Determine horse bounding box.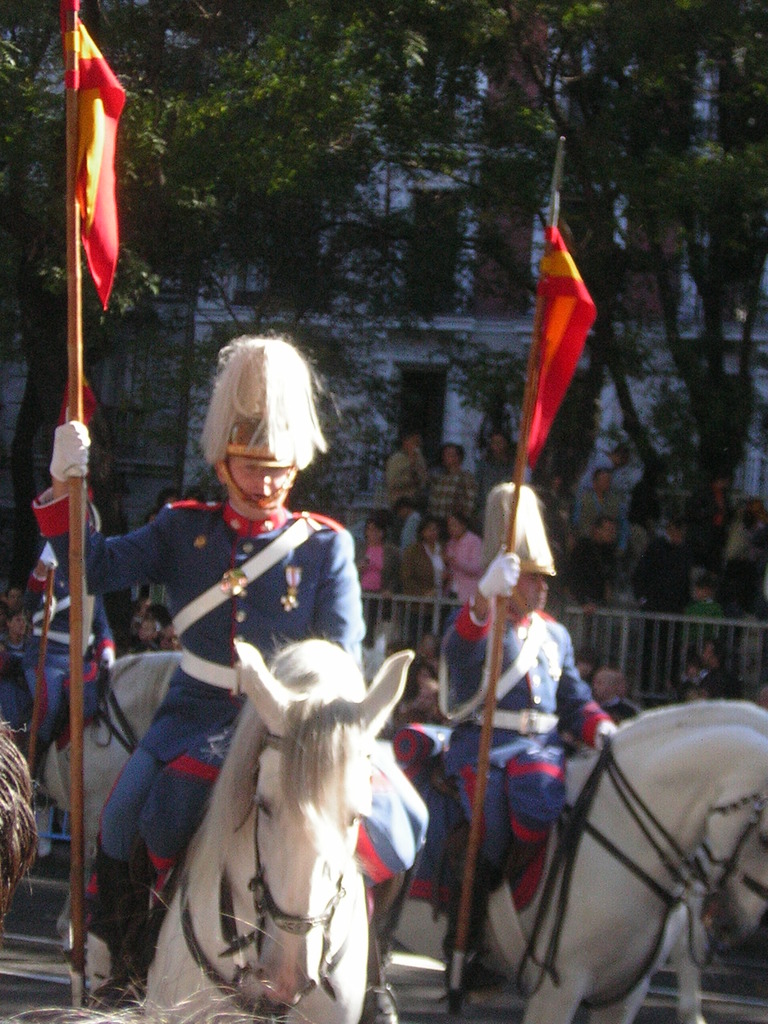
Determined: detection(79, 634, 420, 1023).
